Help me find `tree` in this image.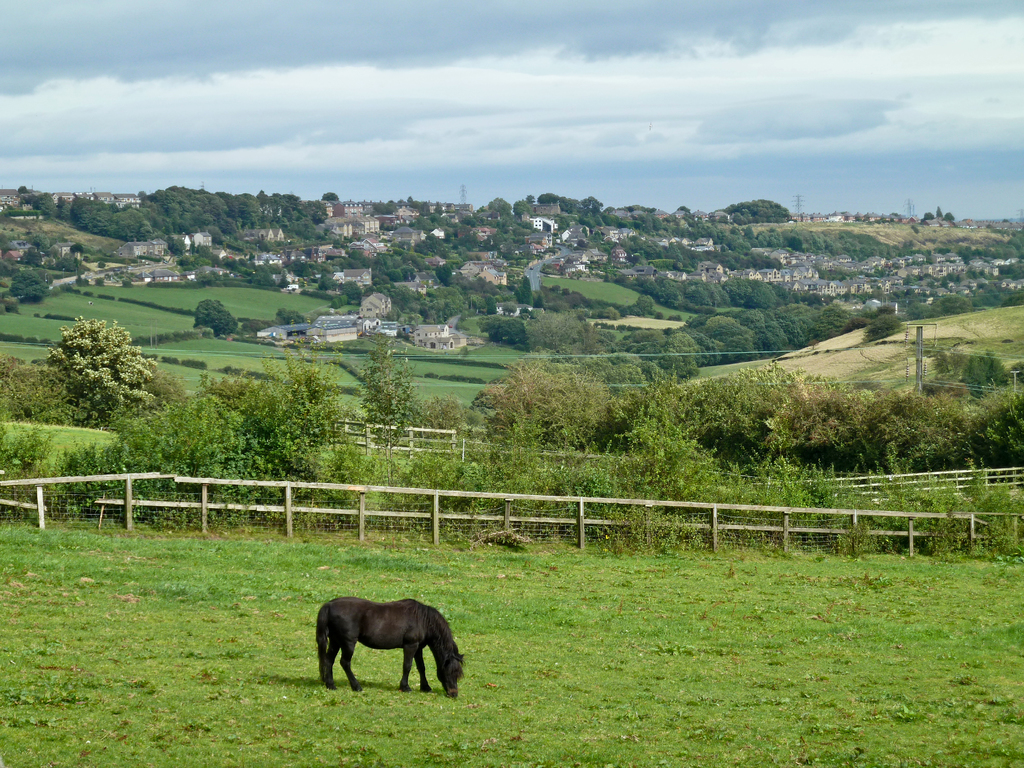
Found it: (56, 257, 76, 273).
